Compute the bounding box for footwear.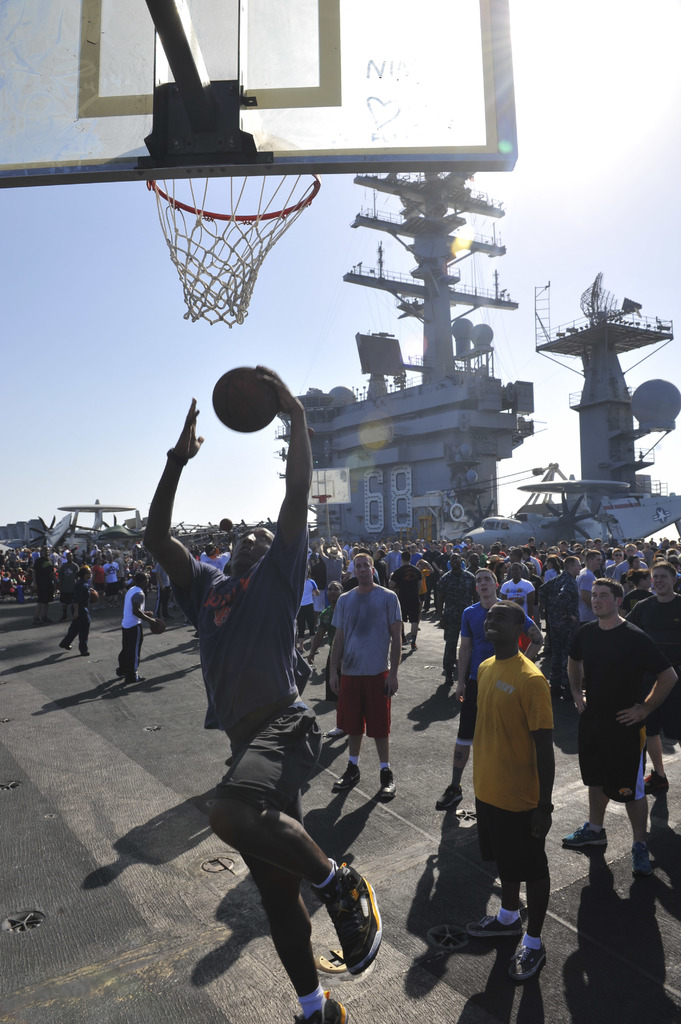
x1=433 y1=790 x2=463 y2=807.
